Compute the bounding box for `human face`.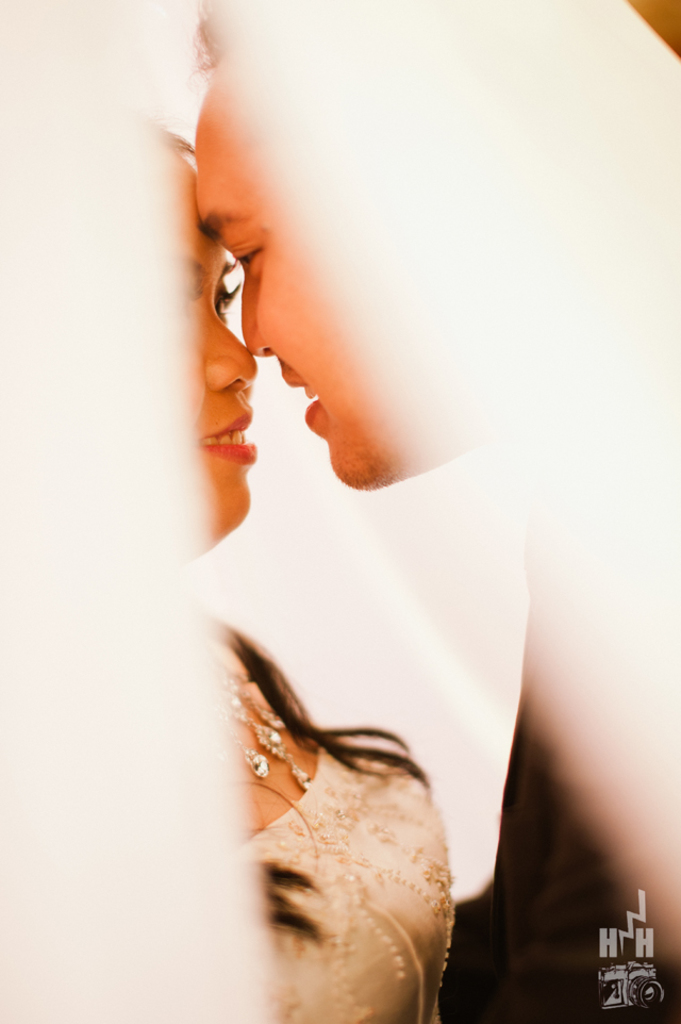
{"left": 201, "top": 56, "right": 419, "bottom": 491}.
